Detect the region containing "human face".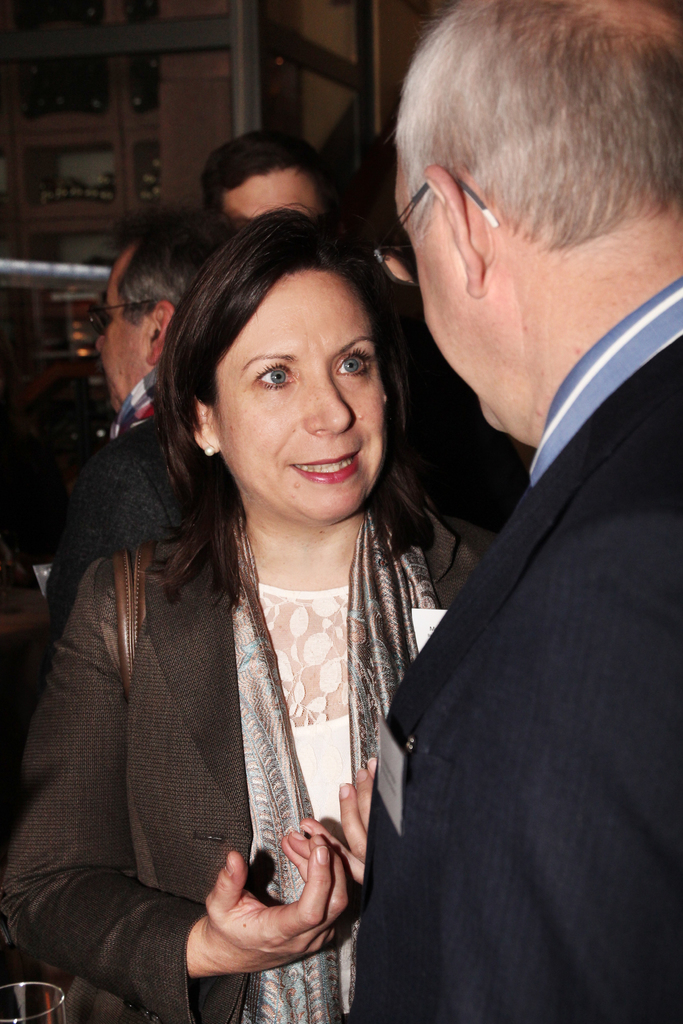
<bbox>211, 273, 381, 518</bbox>.
